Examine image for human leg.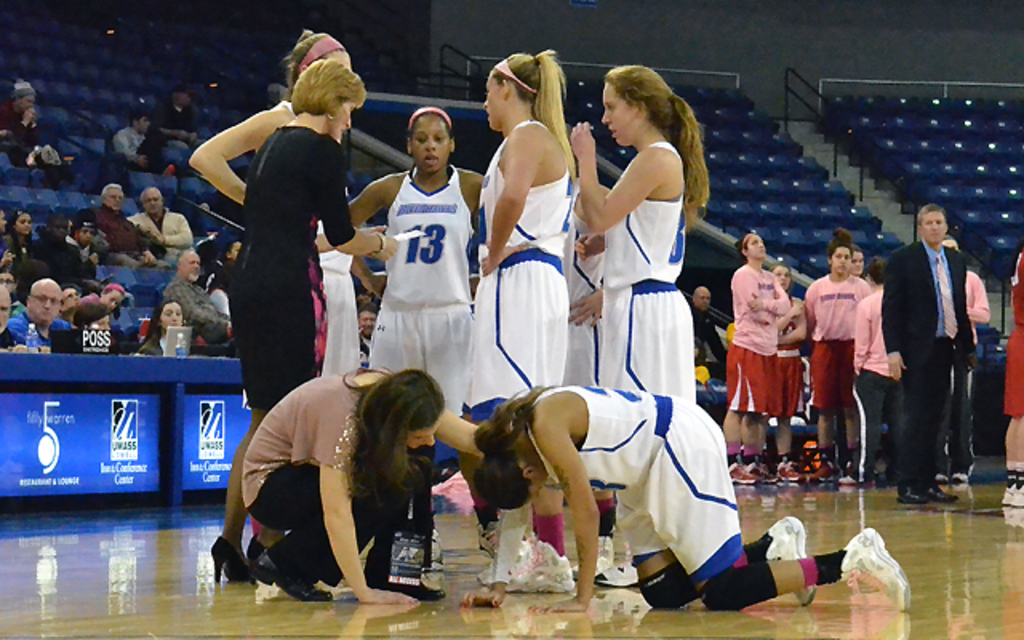
Examination result: <bbox>1002, 418, 1014, 506</bbox>.
